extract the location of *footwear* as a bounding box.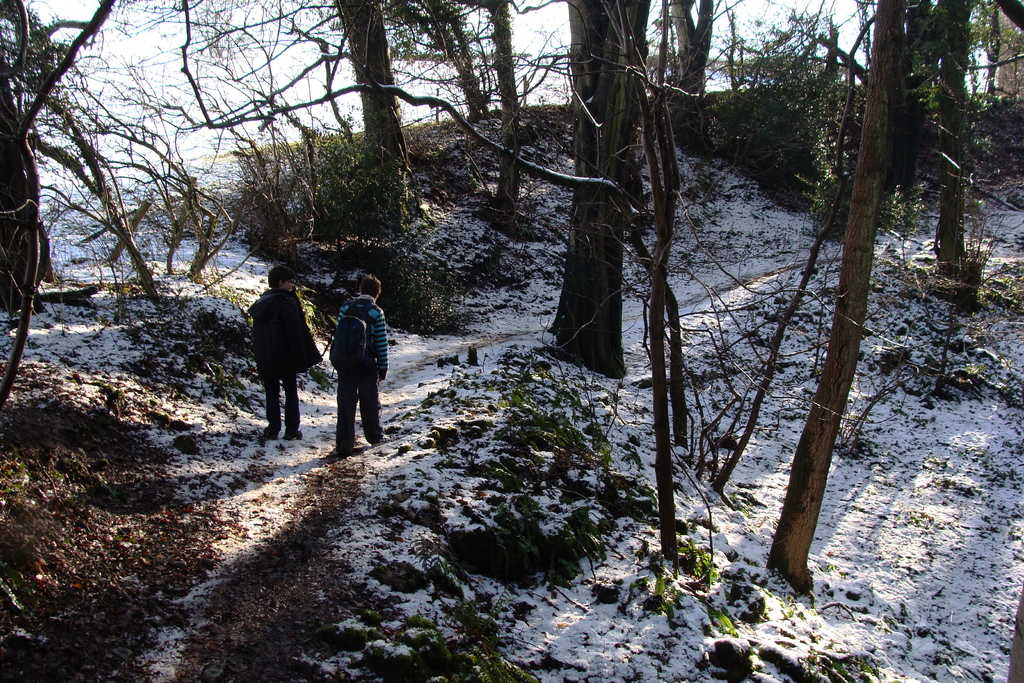
(264, 422, 282, 441).
